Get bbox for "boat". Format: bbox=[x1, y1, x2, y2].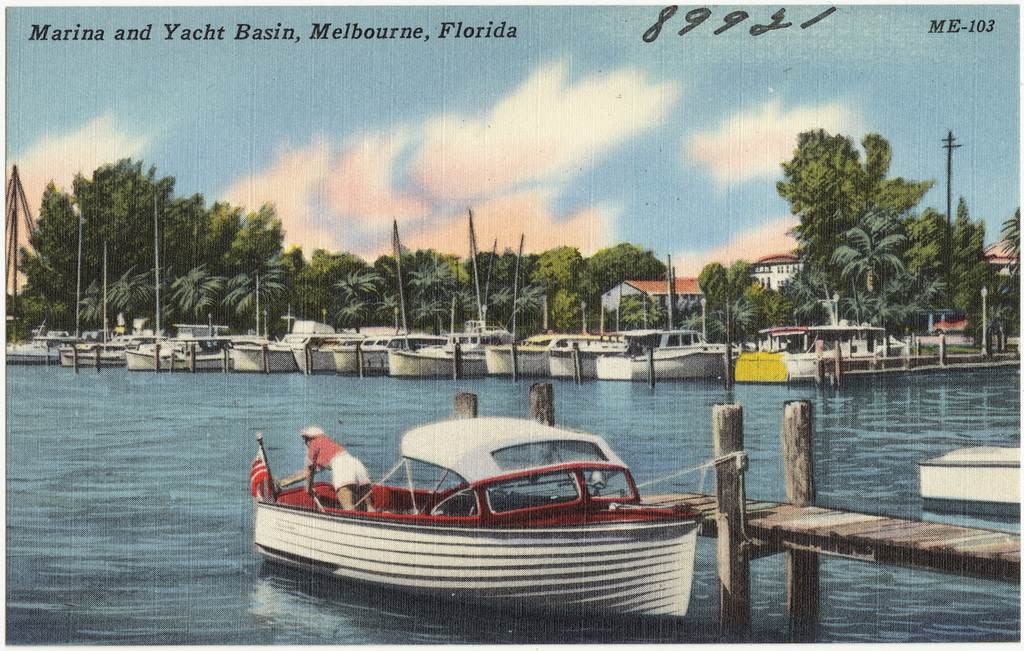
bbox=[933, 444, 1023, 520].
